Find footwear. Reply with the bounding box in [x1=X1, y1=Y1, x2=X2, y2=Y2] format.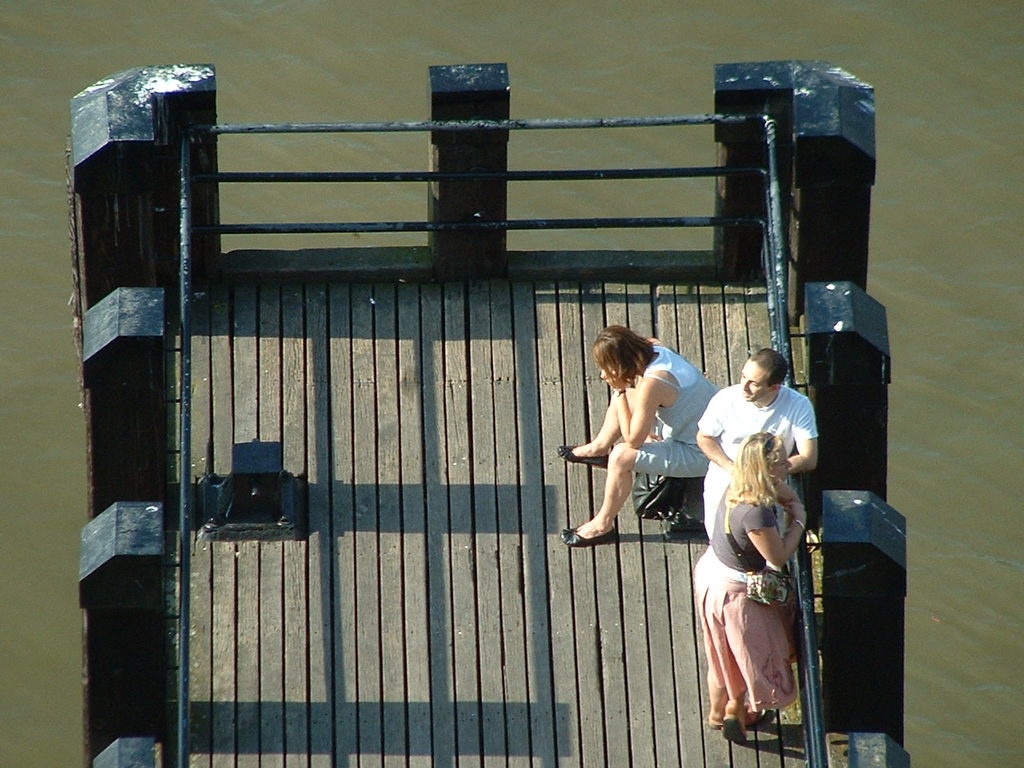
[x1=562, y1=530, x2=618, y2=546].
